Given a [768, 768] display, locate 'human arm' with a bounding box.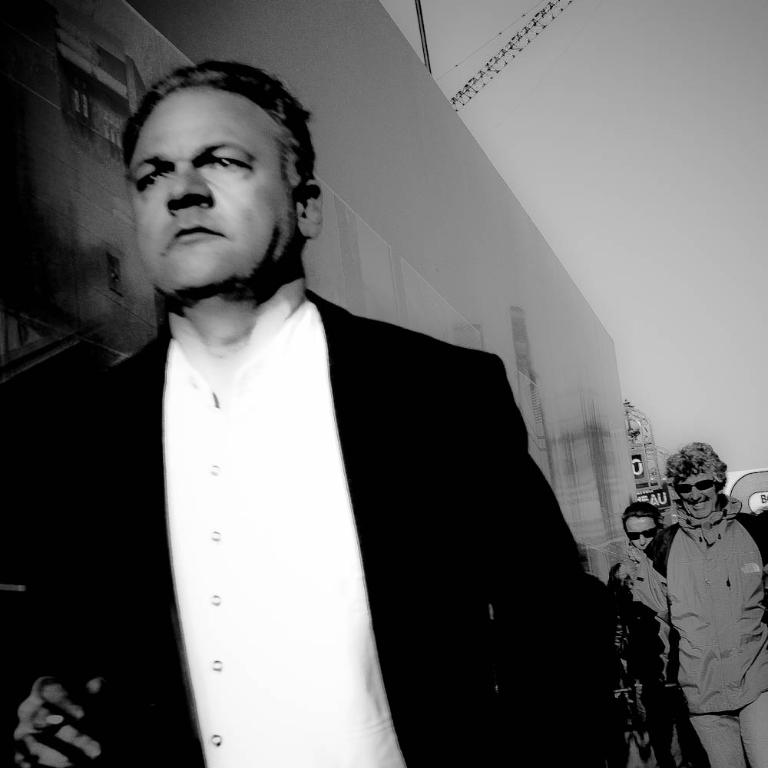
Located: bbox=(492, 357, 591, 766).
